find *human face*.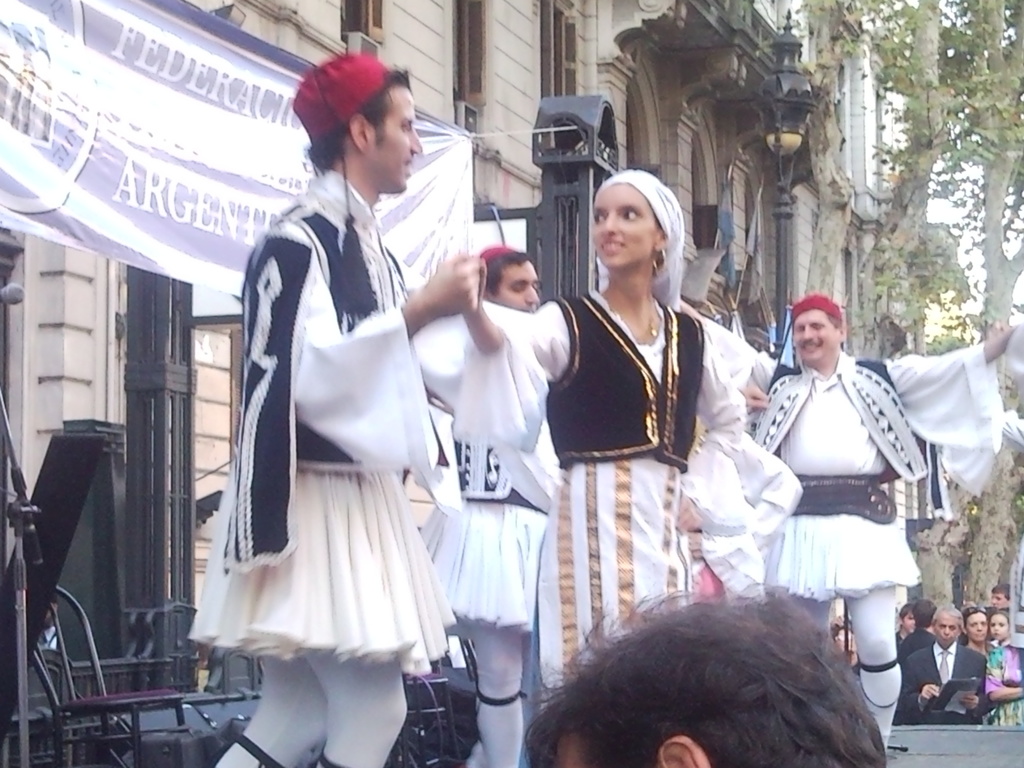
pyautogui.locateOnScreen(991, 610, 1011, 642).
